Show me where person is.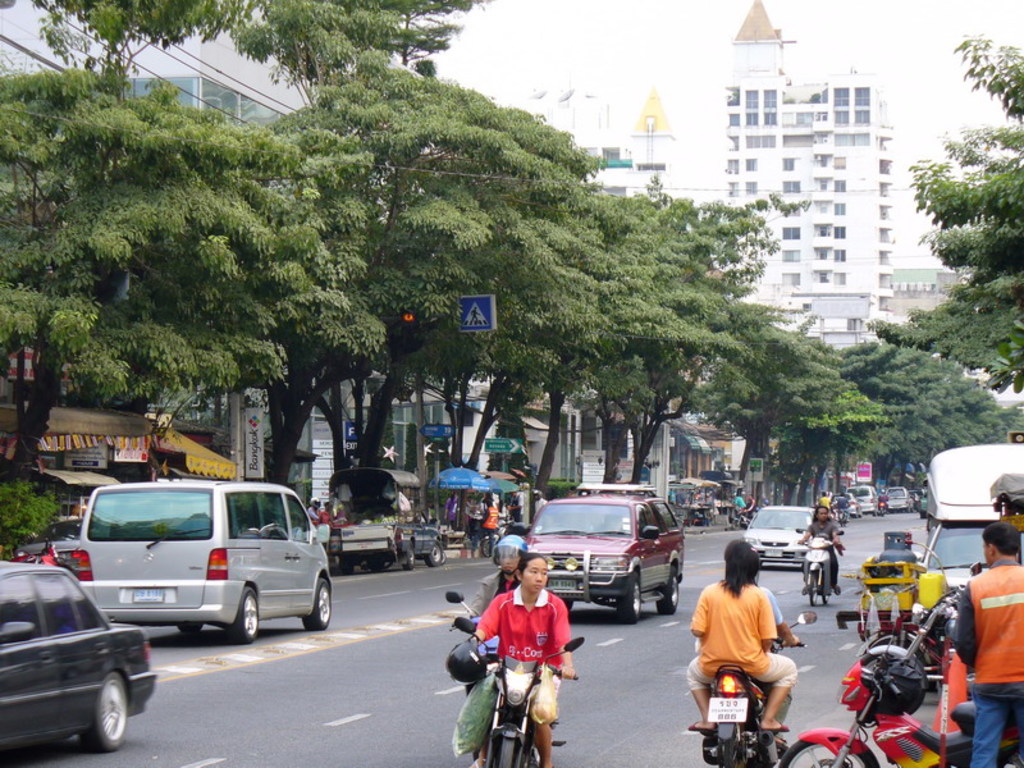
person is at x1=951, y1=521, x2=1023, y2=767.
